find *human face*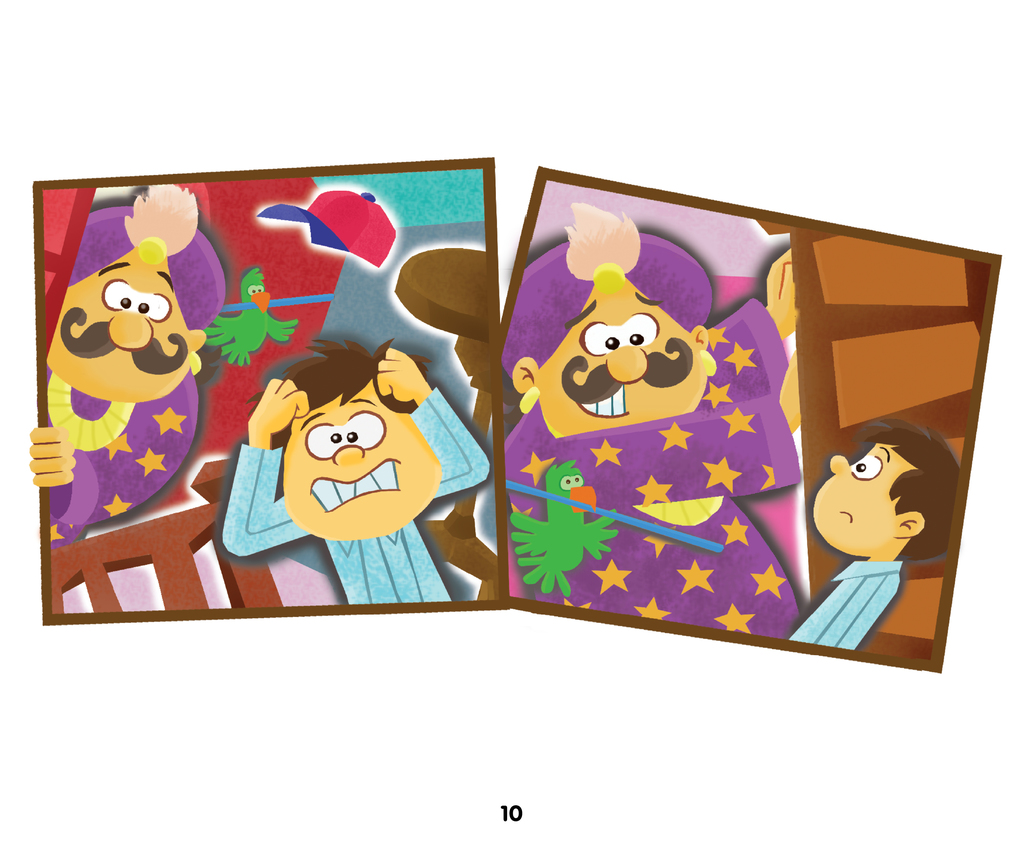
x1=47, y1=249, x2=195, y2=401
